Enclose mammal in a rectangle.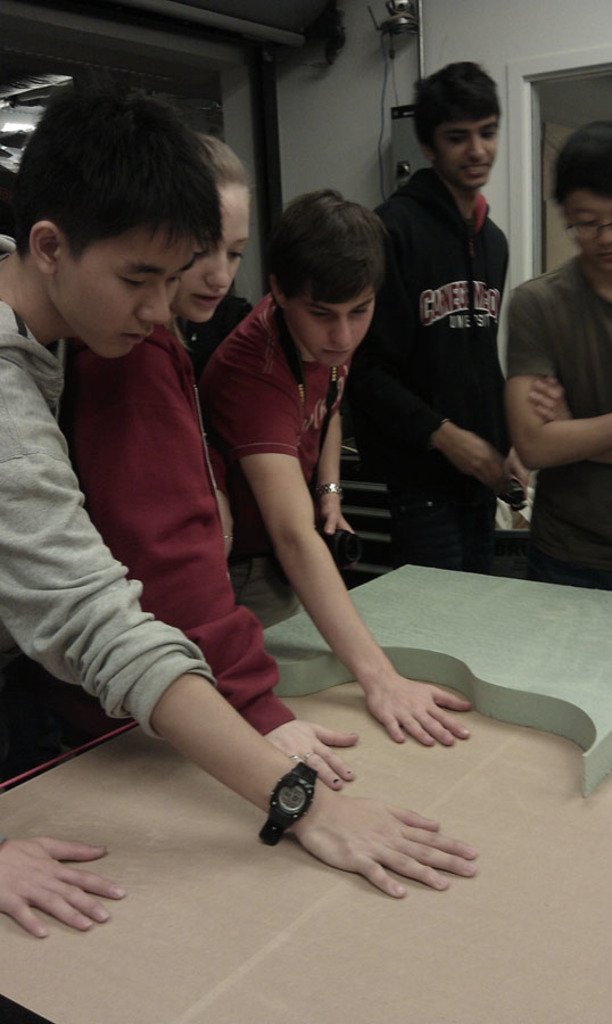
(53,129,359,788).
